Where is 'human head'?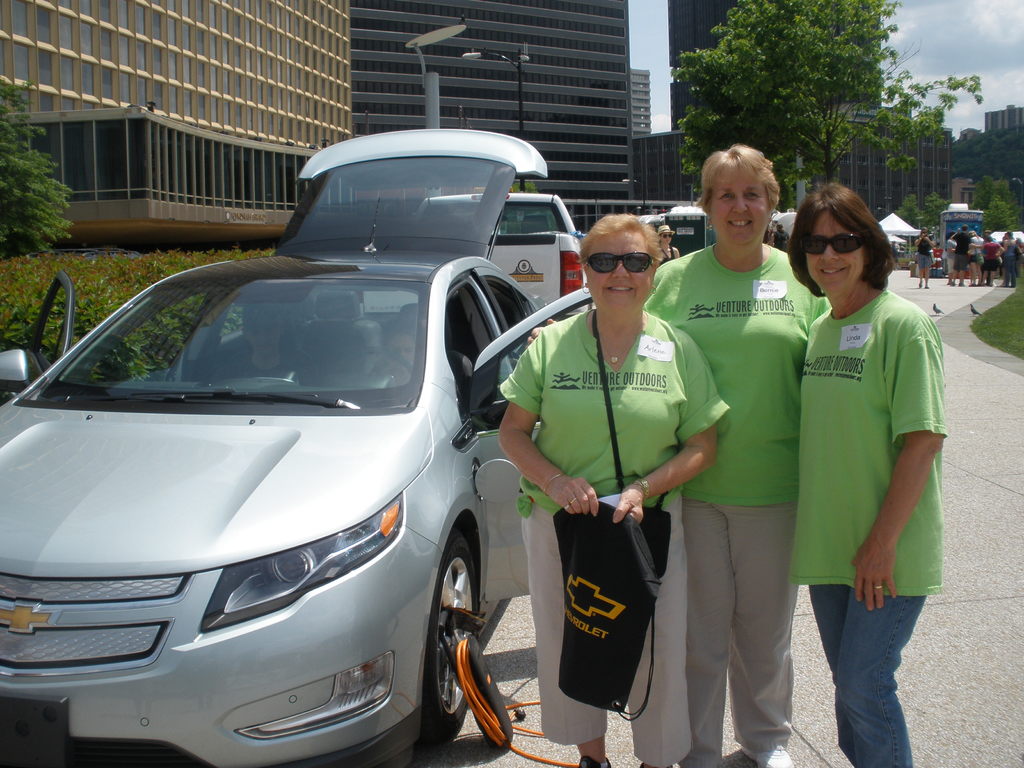
rect(984, 230, 993, 236).
